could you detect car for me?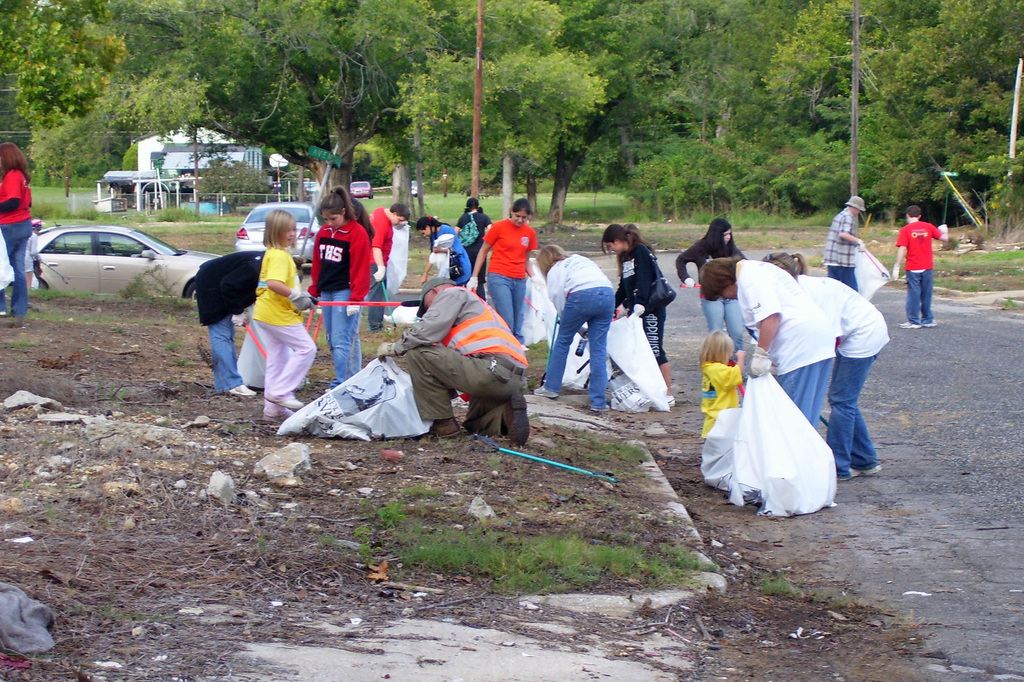
Detection result: BBox(25, 227, 226, 303).
